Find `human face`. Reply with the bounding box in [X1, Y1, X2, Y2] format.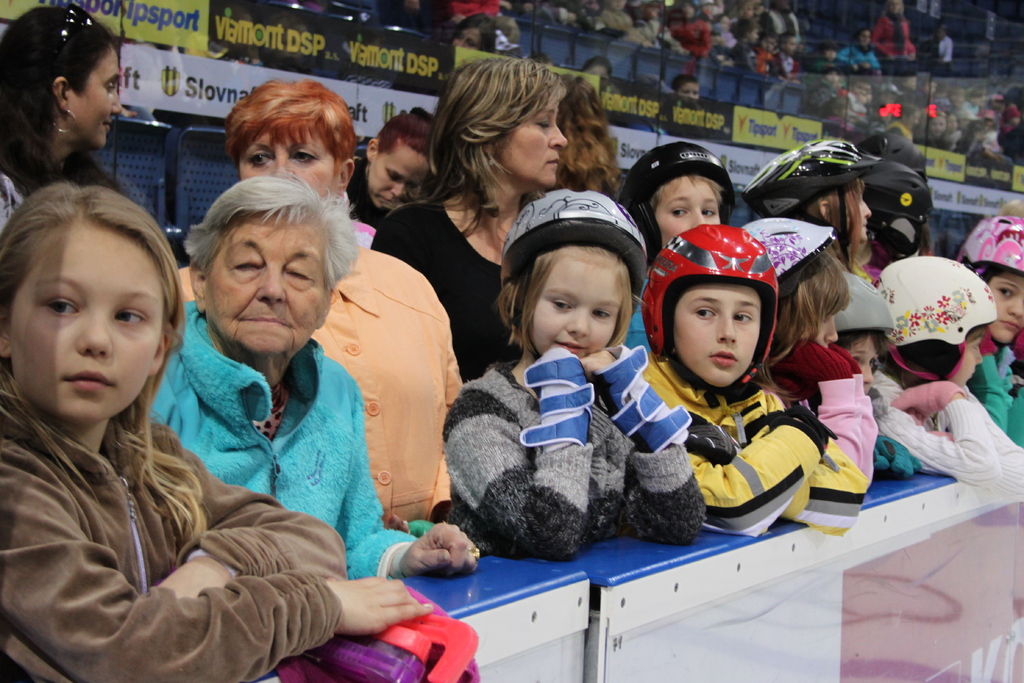
[676, 283, 762, 386].
